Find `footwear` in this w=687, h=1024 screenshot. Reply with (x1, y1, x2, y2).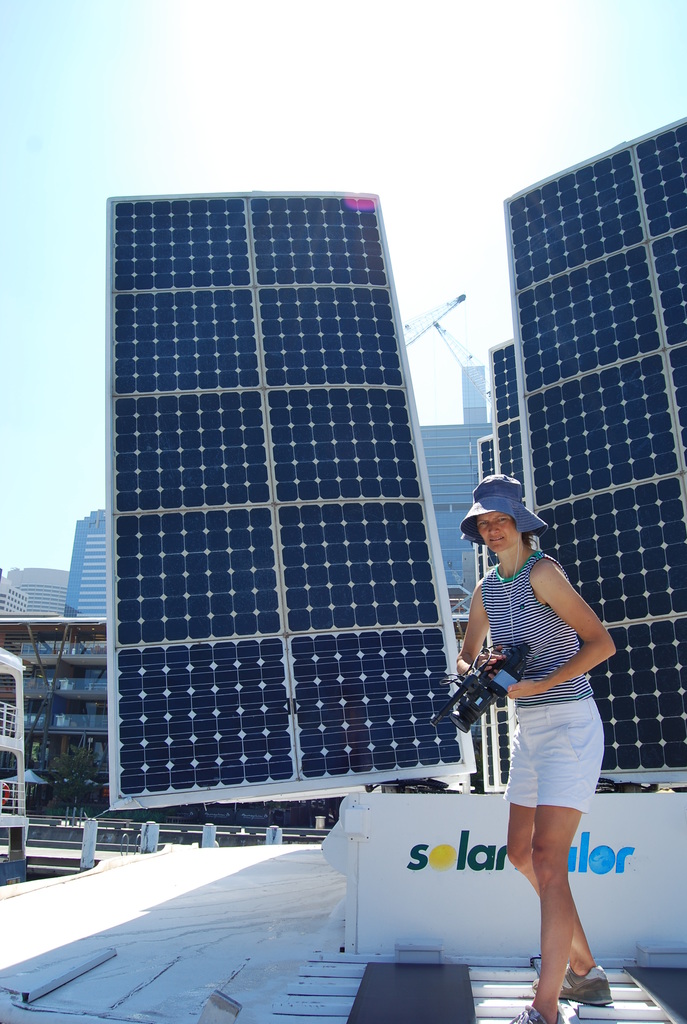
(511, 1008, 553, 1023).
